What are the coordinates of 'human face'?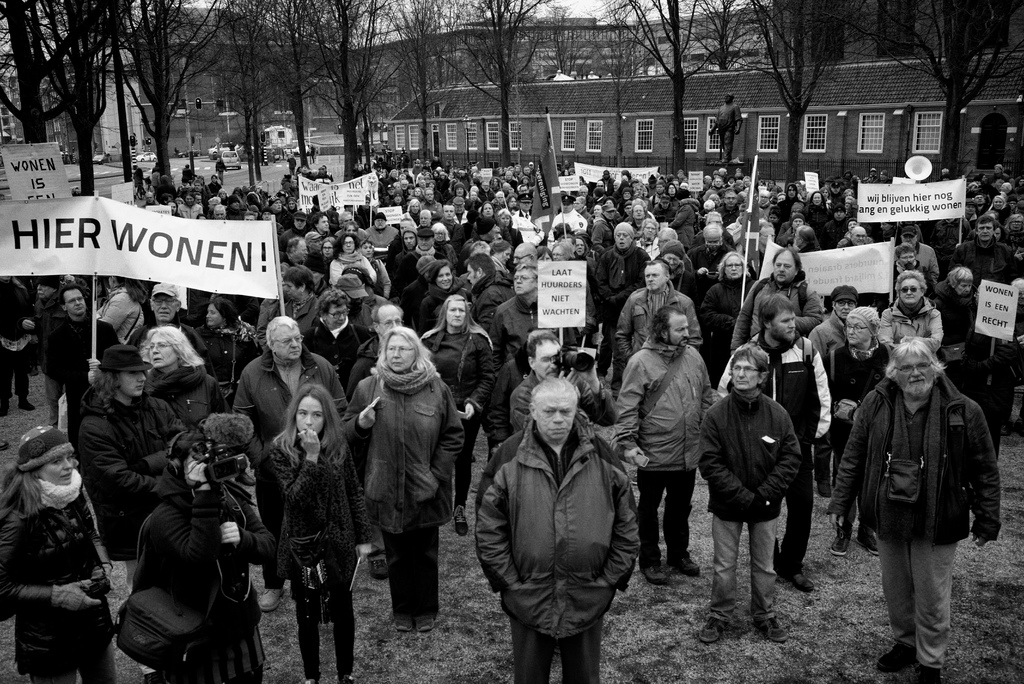
x1=552 y1=245 x2=563 y2=262.
